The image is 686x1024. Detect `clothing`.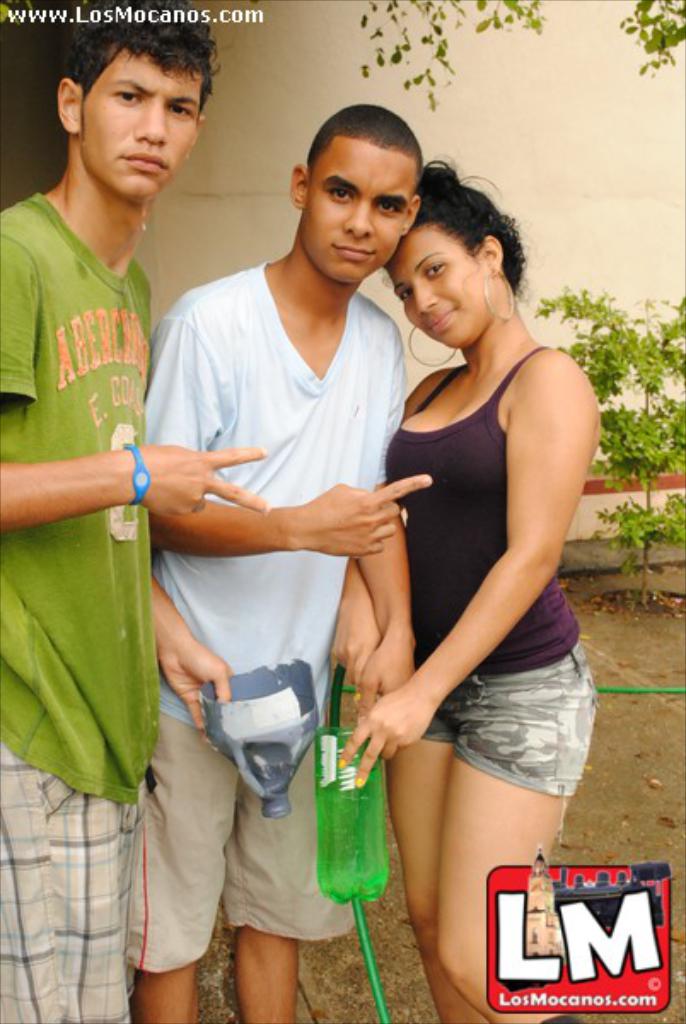
Detection: 382/355/614/797.
